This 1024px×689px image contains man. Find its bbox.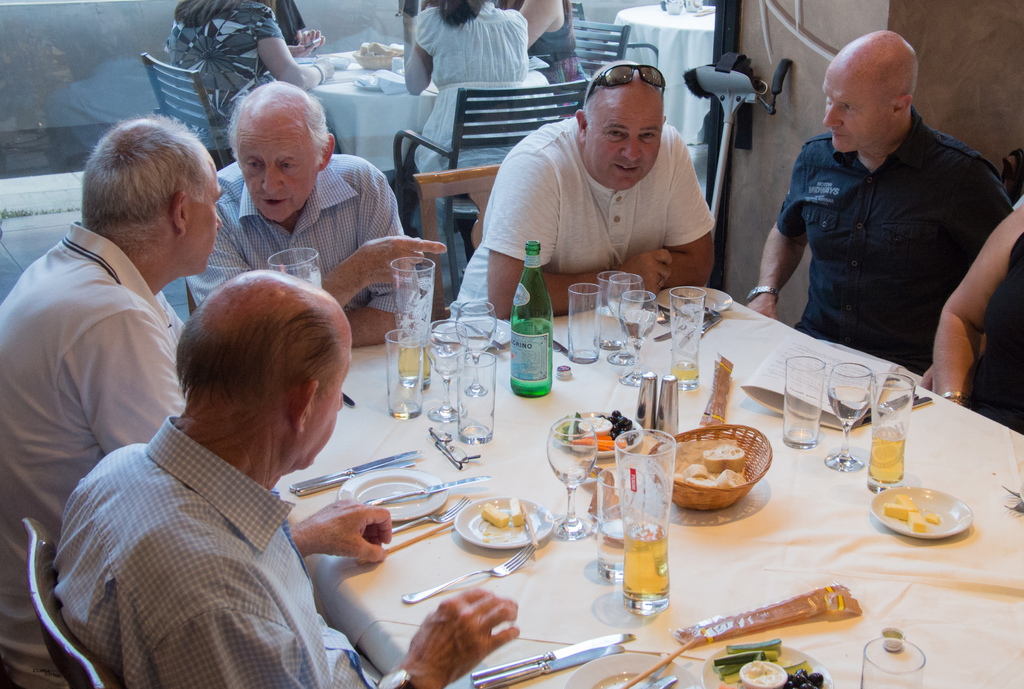
{"x1": 0, "y1": 116, "x2": 223, "y2": 688}.
